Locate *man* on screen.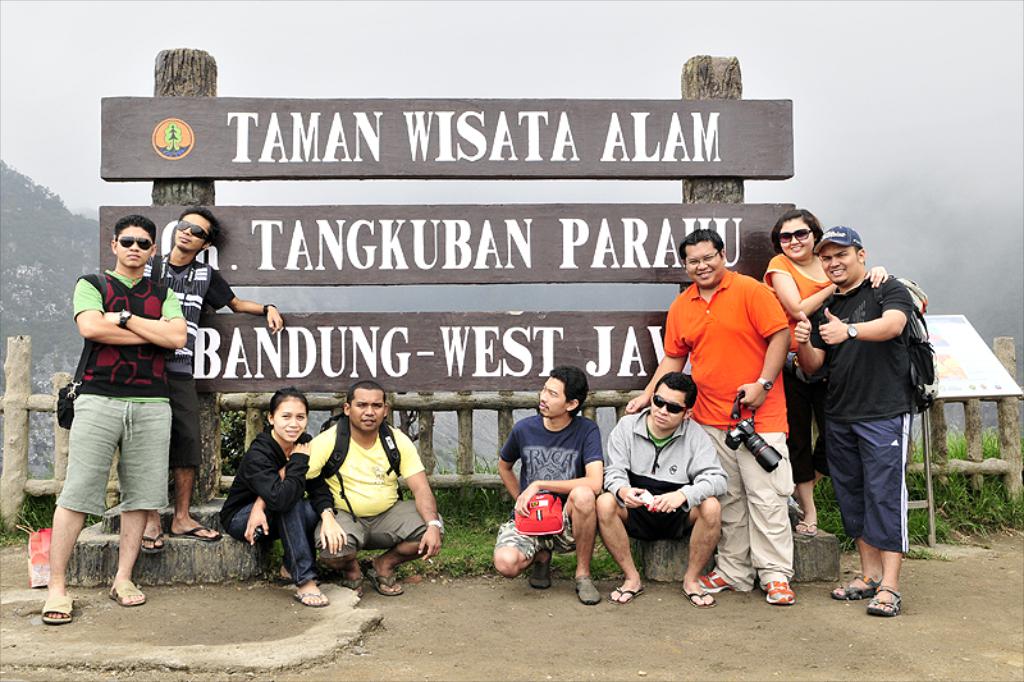
On screen at bbox=(243, 379, 444, 598).
